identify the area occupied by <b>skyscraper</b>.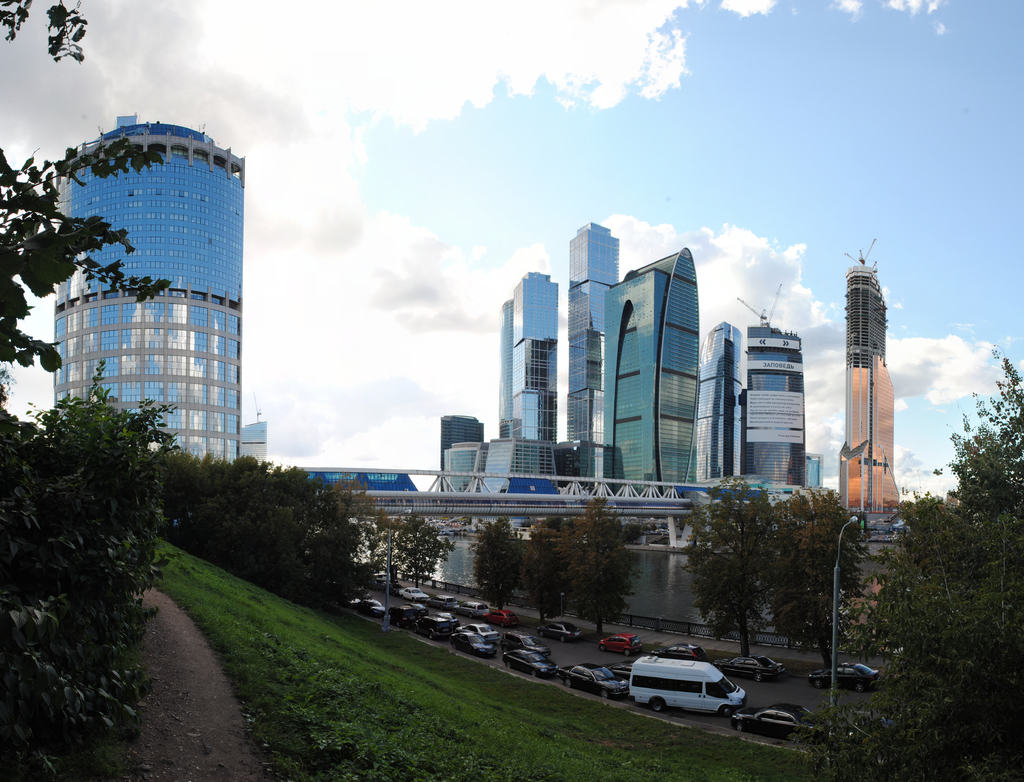
Area: 833,237,913,546.
